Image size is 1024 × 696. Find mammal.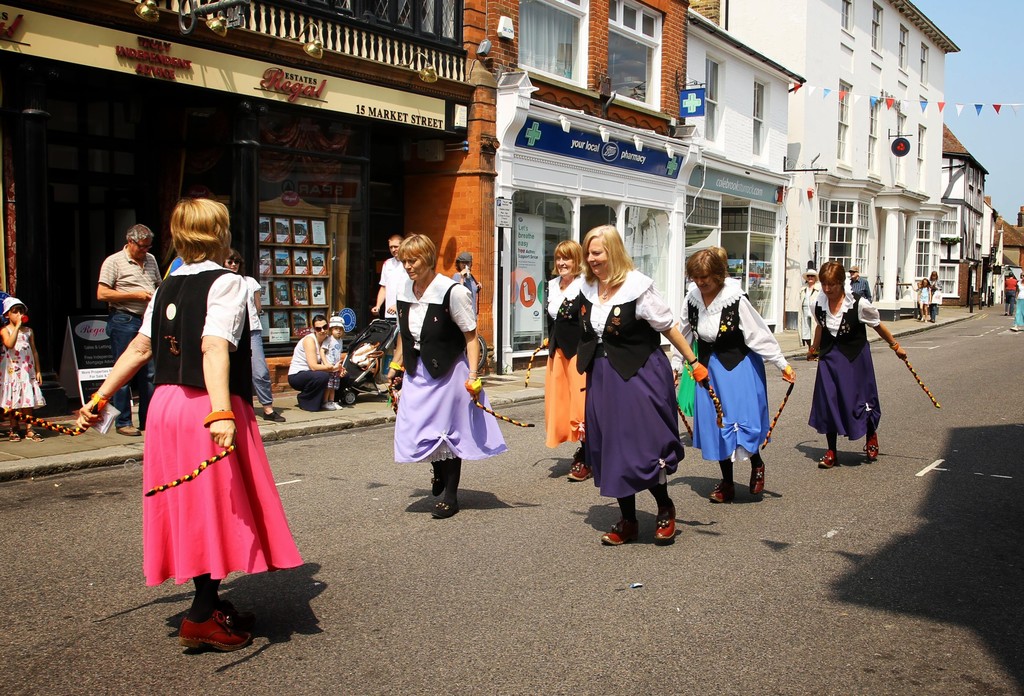
[222,249,286,417].
